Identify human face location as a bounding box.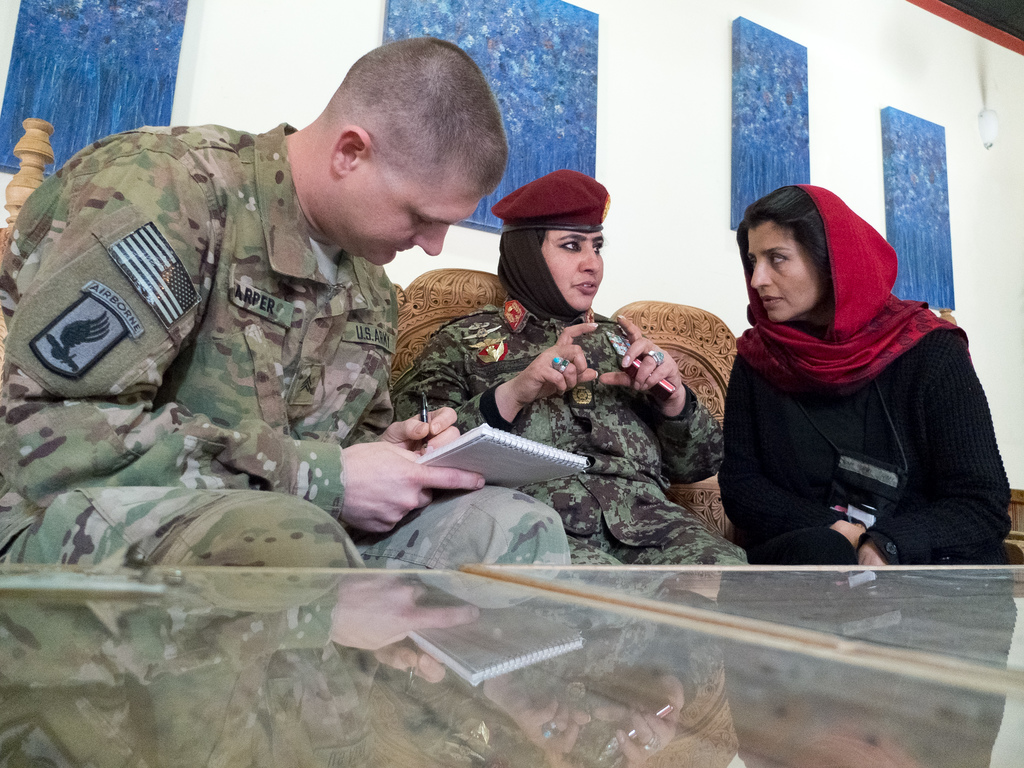
box(329, 161, 476, 267).
